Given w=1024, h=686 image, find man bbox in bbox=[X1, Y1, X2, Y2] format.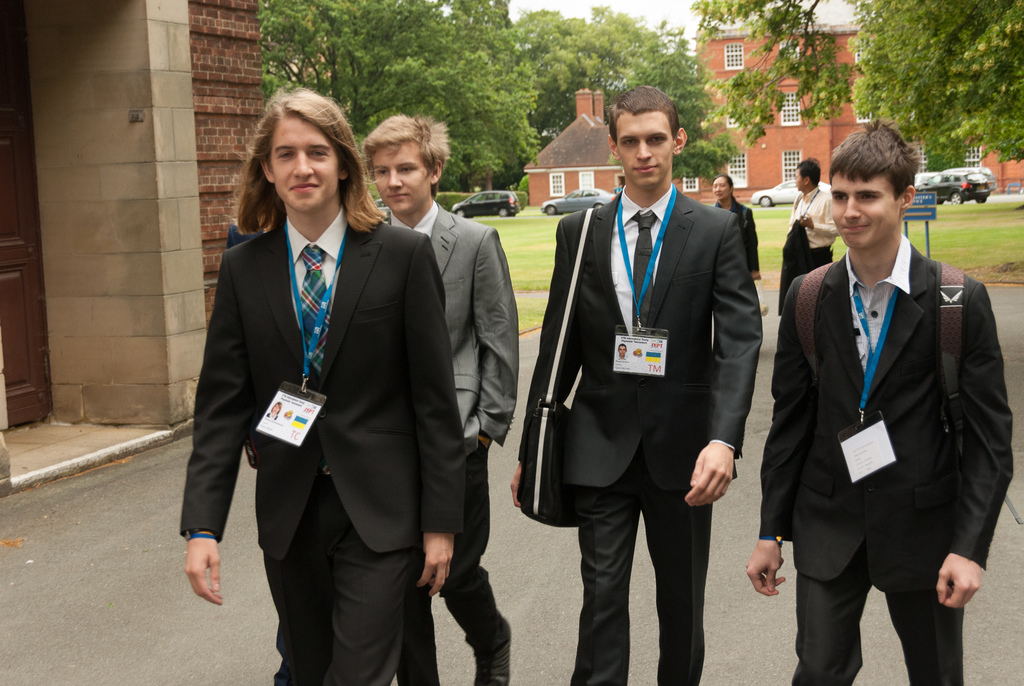
bbox=[178, 92, 465, 685].
